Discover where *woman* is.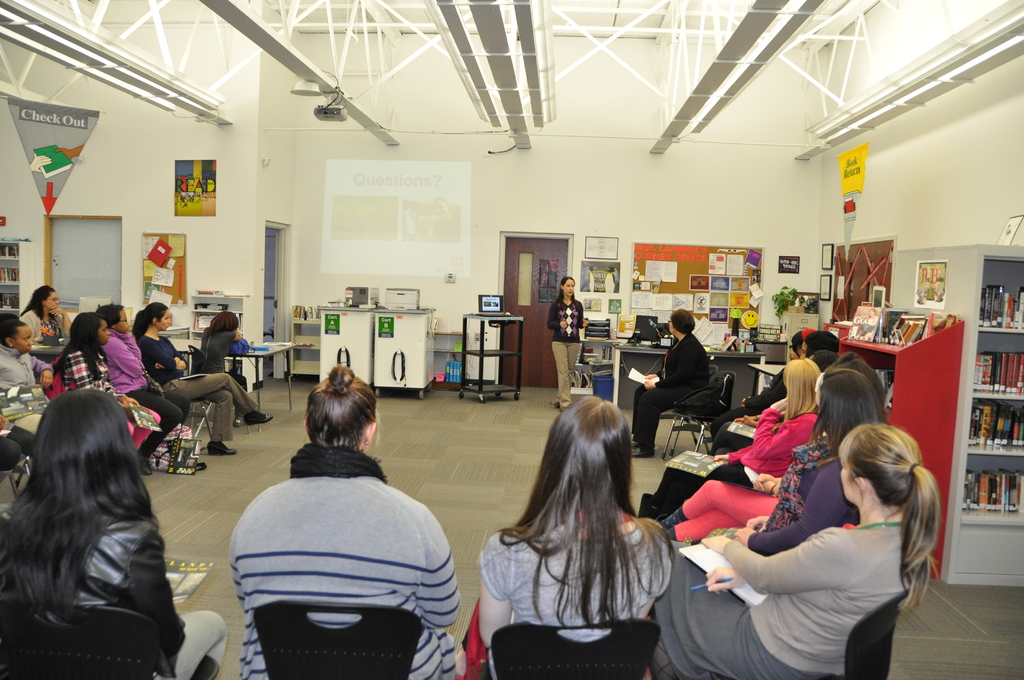
Discovered at select_region(19, 285, 68, 347).
